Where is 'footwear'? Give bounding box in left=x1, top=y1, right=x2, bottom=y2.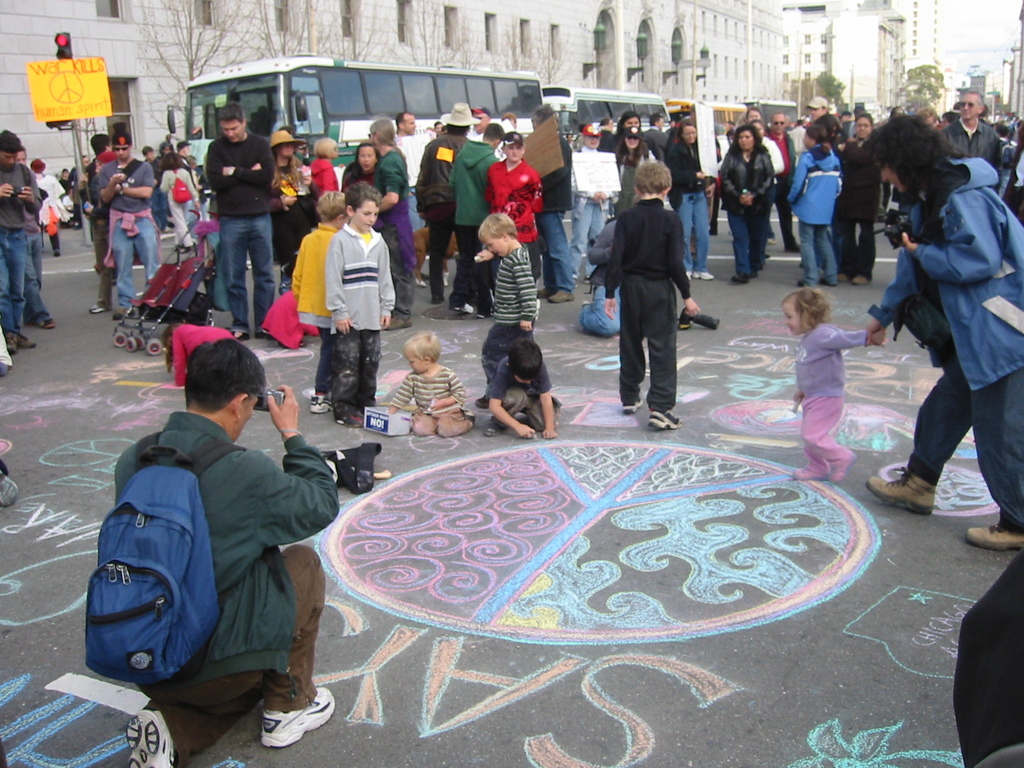
left=0, top=465, right=15, bottom=511.
